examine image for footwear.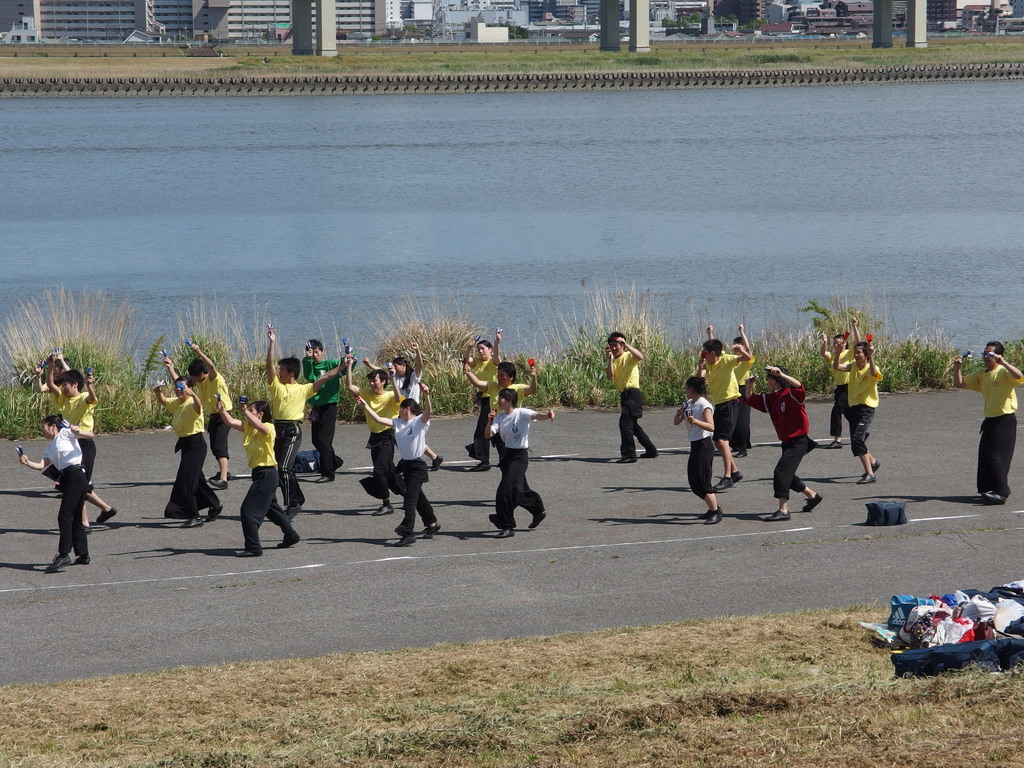
Examination result: BBox(716, 477, 738, 488).
